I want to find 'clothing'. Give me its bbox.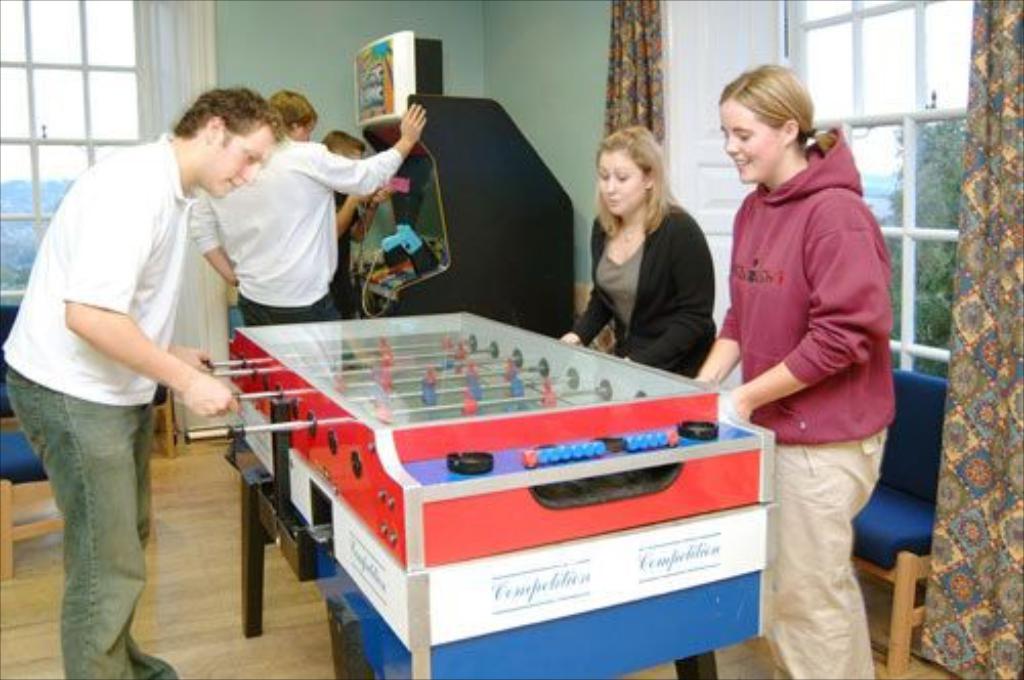
[713,131,893,678].
